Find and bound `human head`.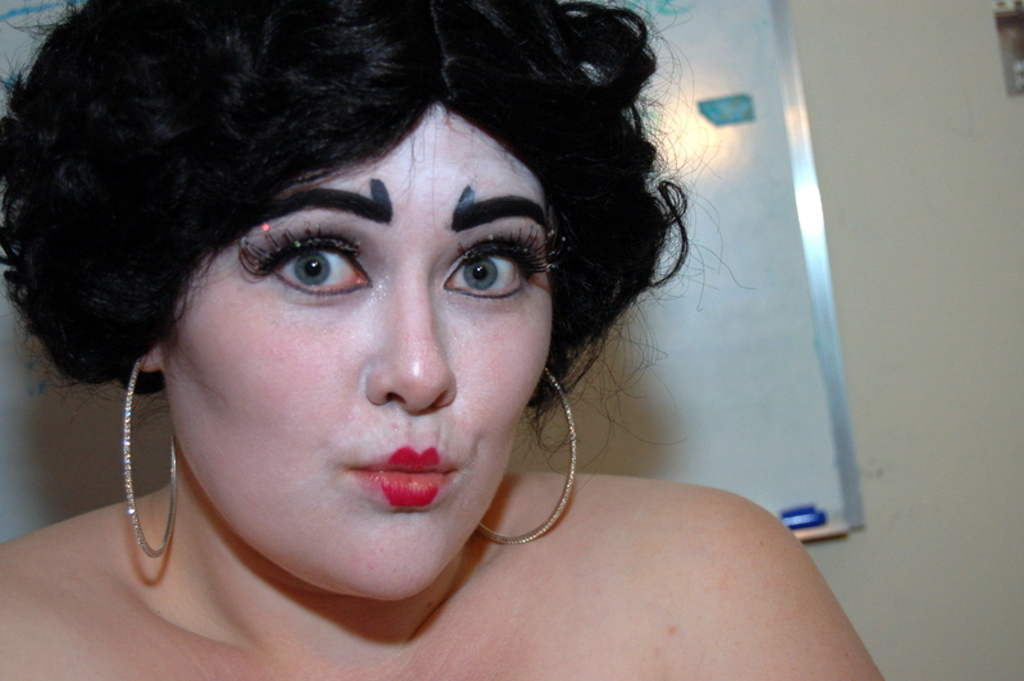
Bound: pyautogui.locateOnScreen(0, 0, 689, 604).
